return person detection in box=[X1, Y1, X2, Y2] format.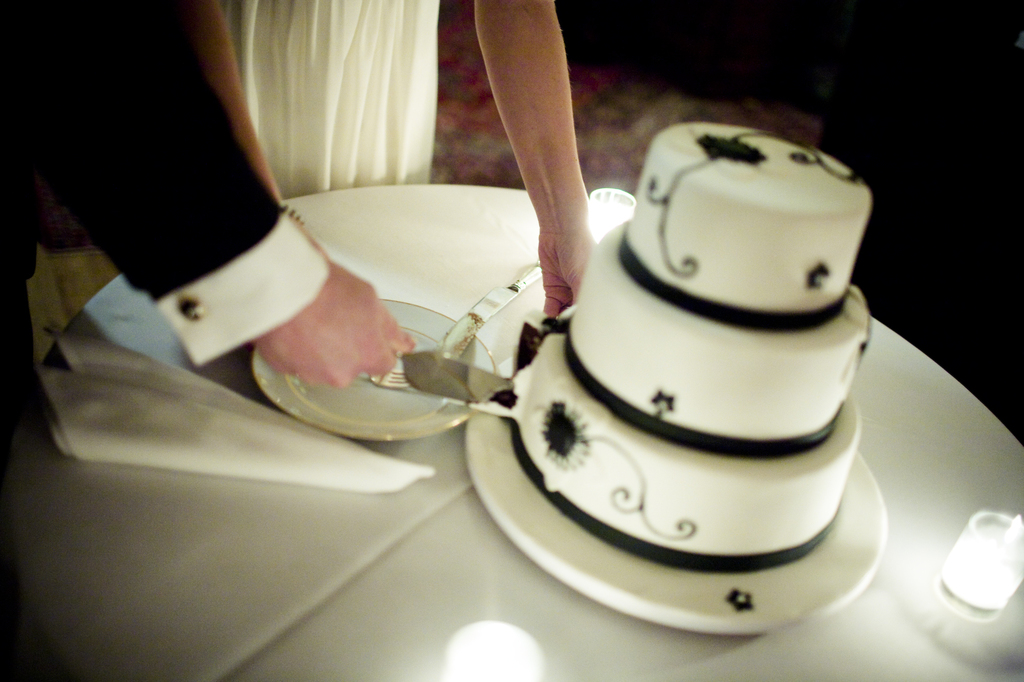
box=[19, 0, 594, 337].
